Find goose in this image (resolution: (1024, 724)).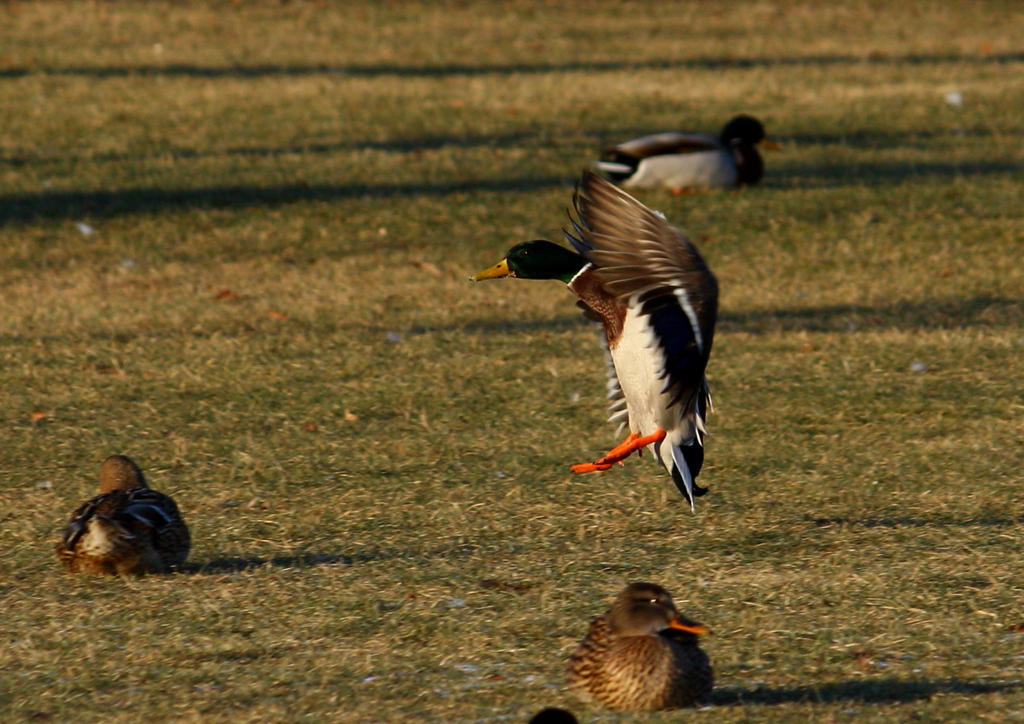
Rect(464, 172, 719, 510).
